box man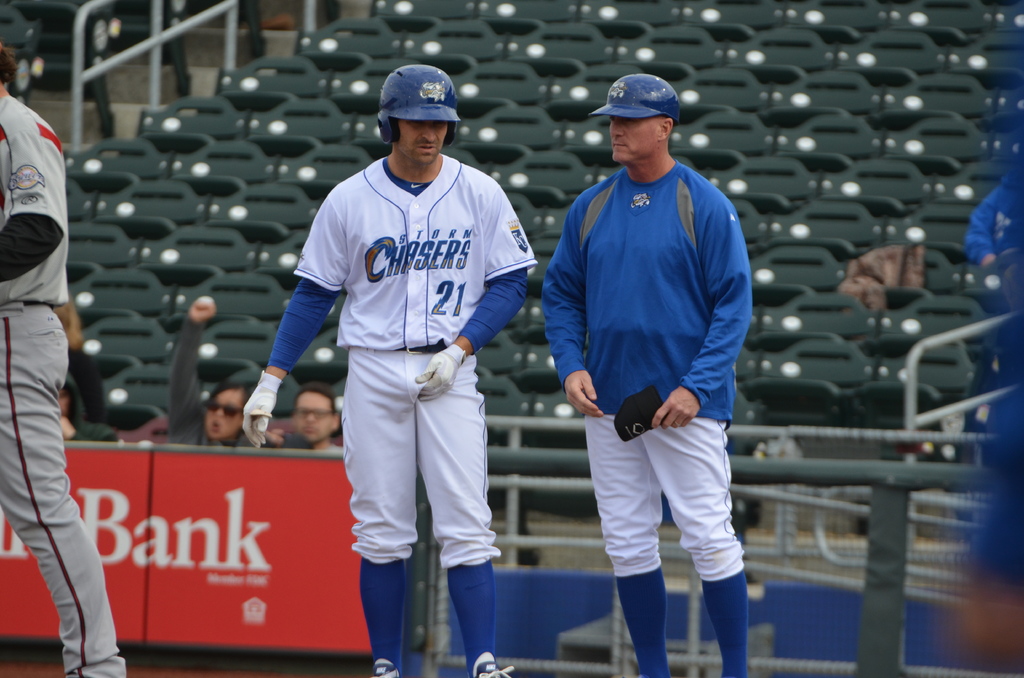
x1=970 y1=168 x2=1023 y2=299
